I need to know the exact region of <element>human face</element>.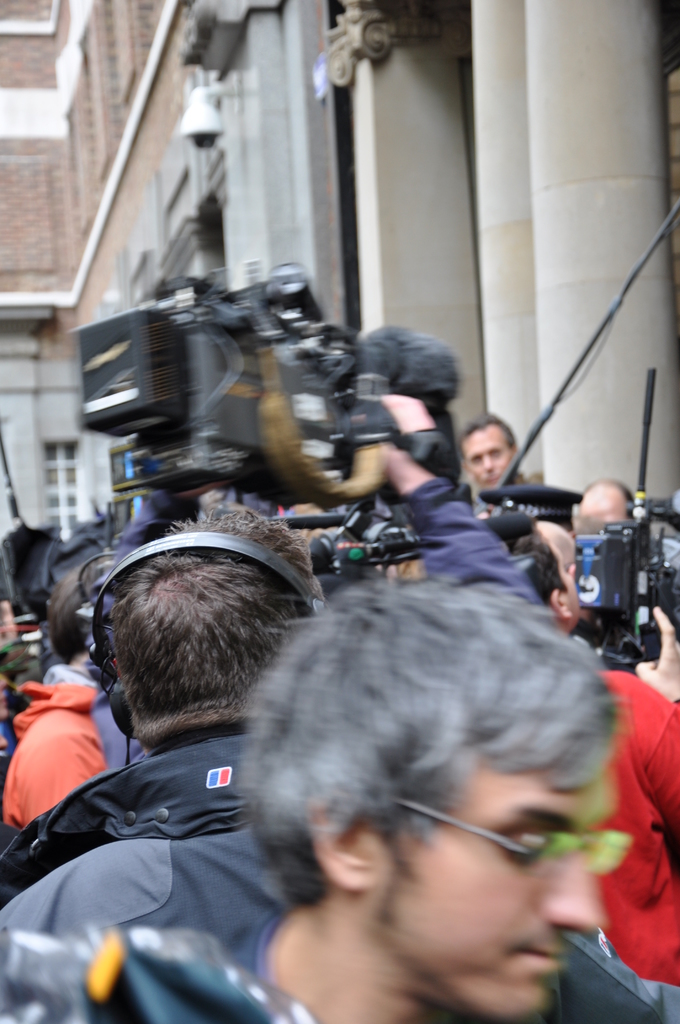
Region: detection(460, 424, 504, 488).
